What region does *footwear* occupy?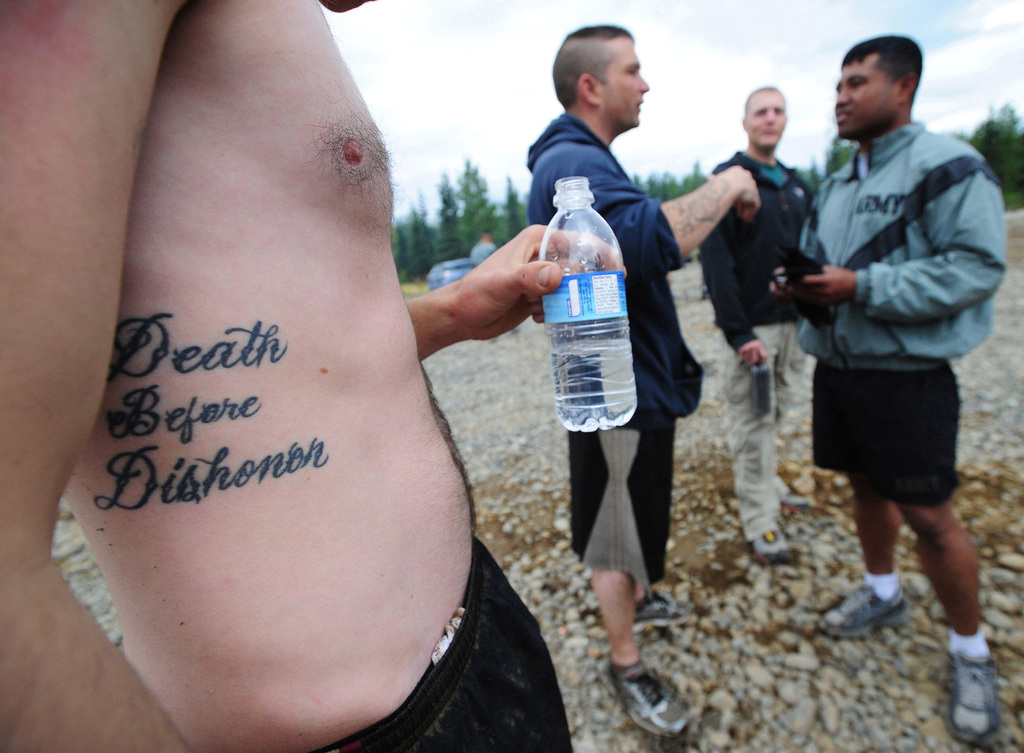
<bbox>752, 526, 793, 567</bbox>.
